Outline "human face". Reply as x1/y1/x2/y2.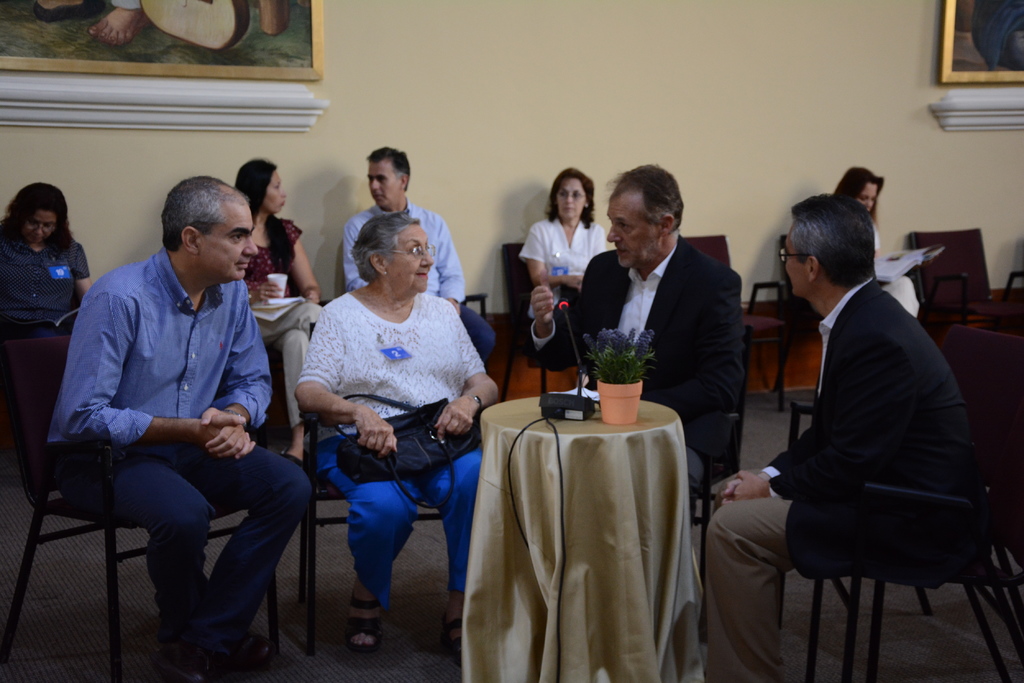
609/195/656/268.
